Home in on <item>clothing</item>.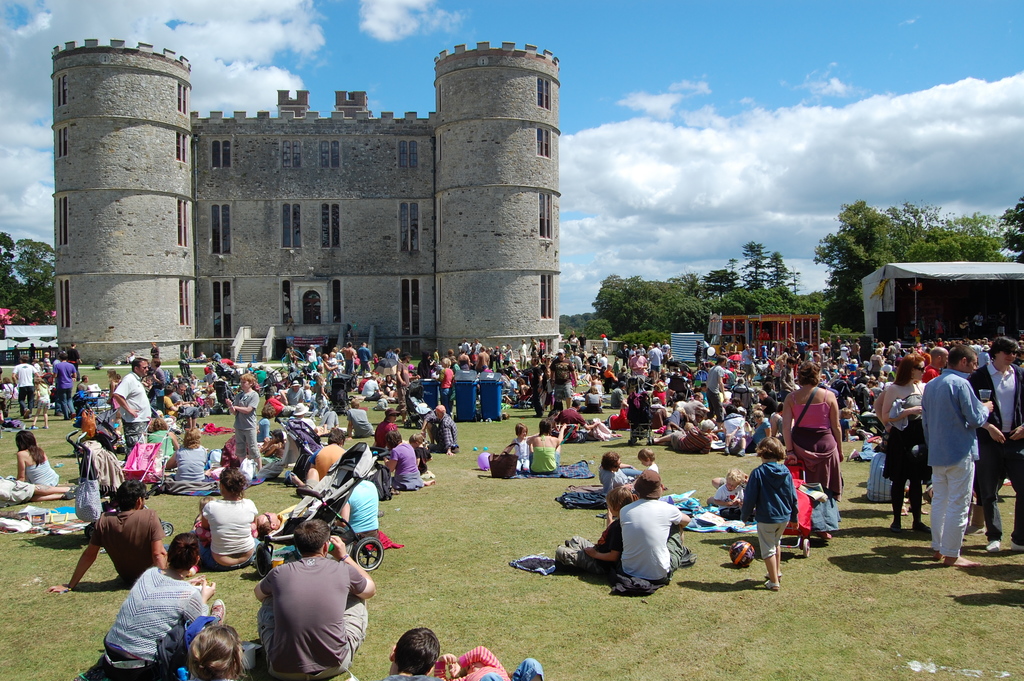
Homed in at bbox(93, 509, 157, 578).
